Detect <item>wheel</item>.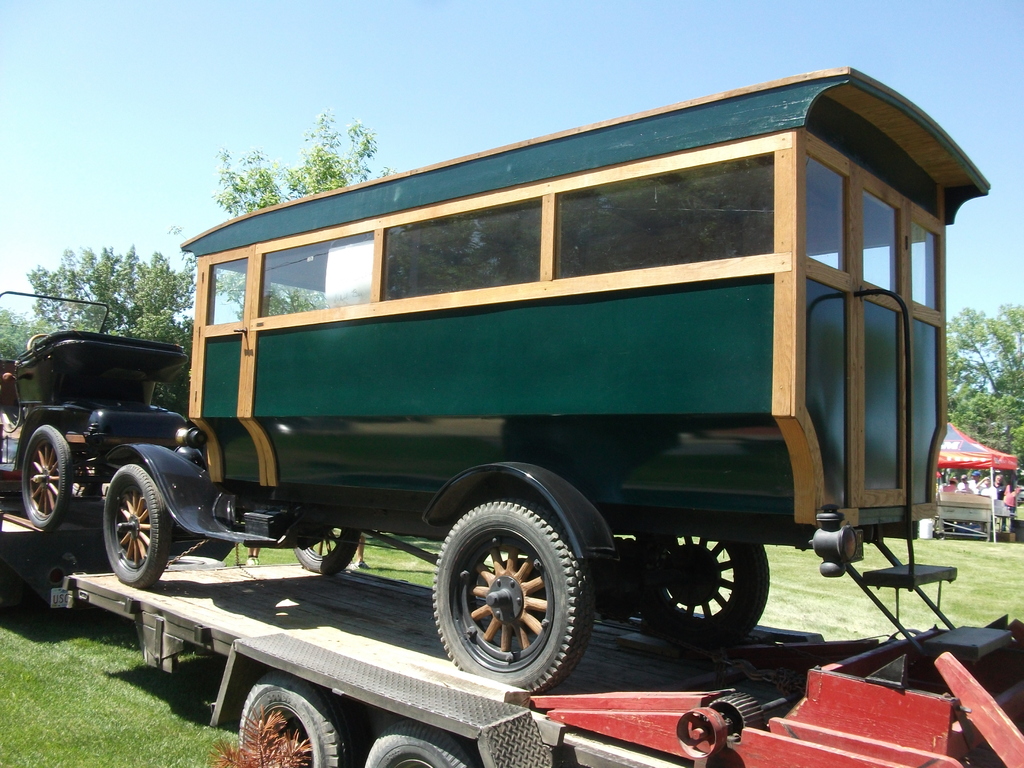
Detected at 428,494,595,678.
